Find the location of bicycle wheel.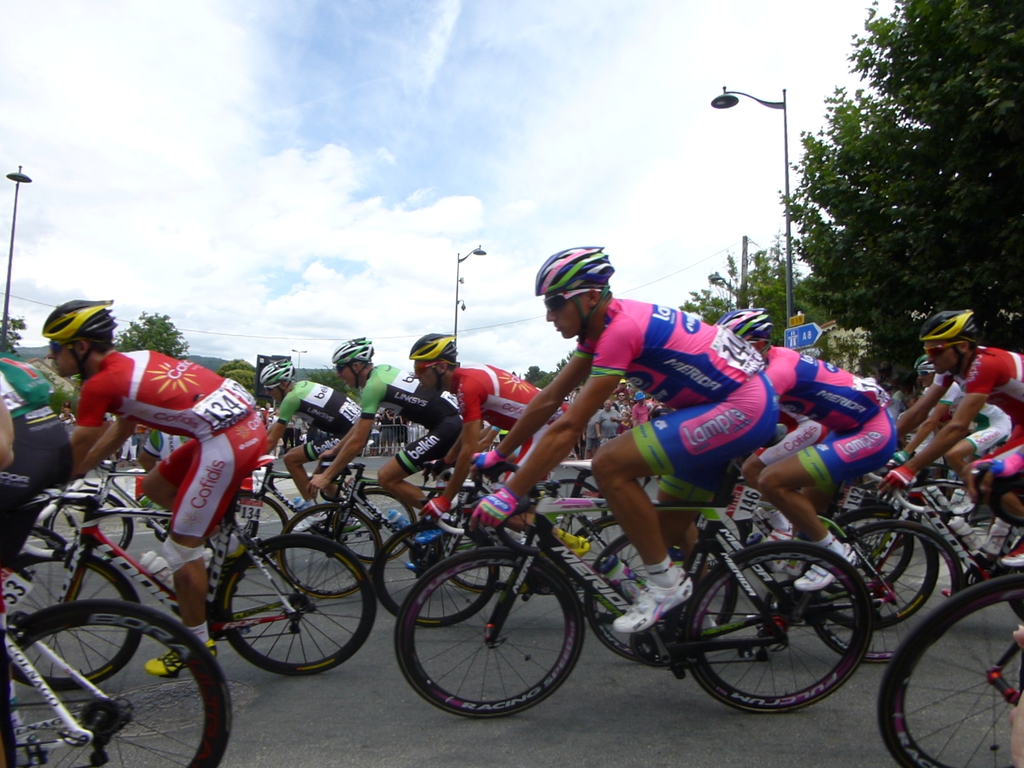
Location: [824,505,939,631].
